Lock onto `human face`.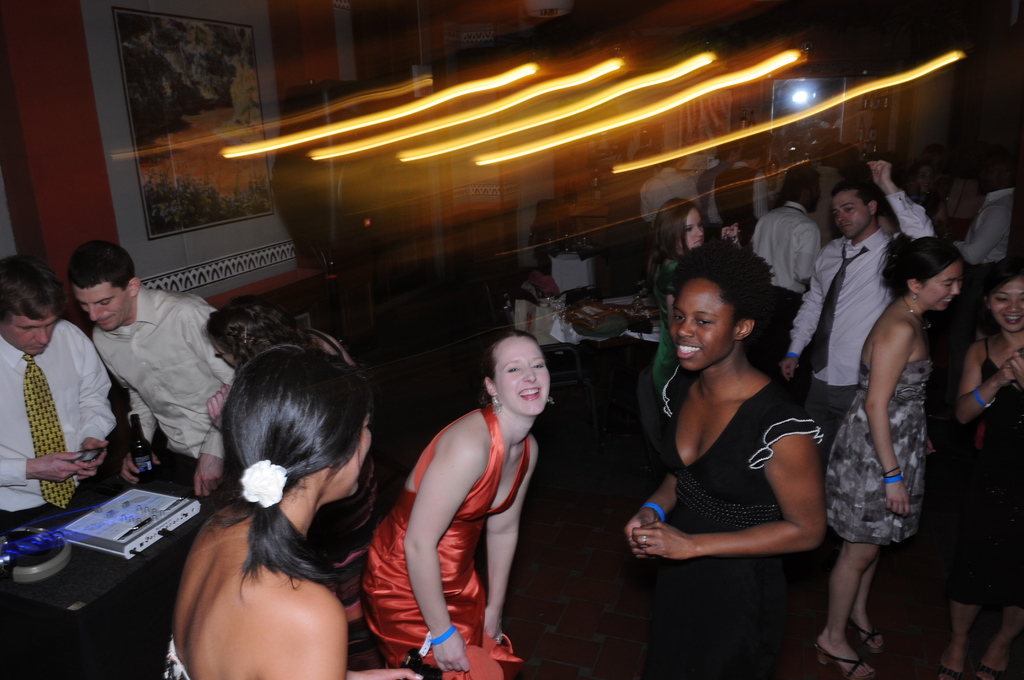
Locked: left=346, top=415, right=370, bottom=505.
